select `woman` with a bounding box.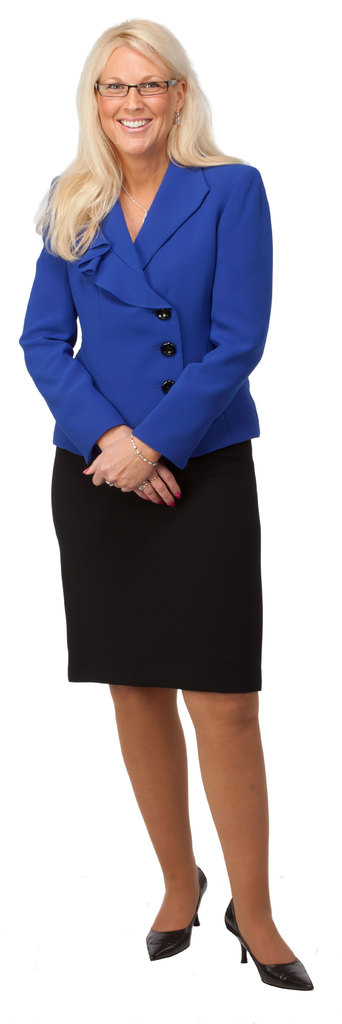
box=[12, 0, 280, 753].
